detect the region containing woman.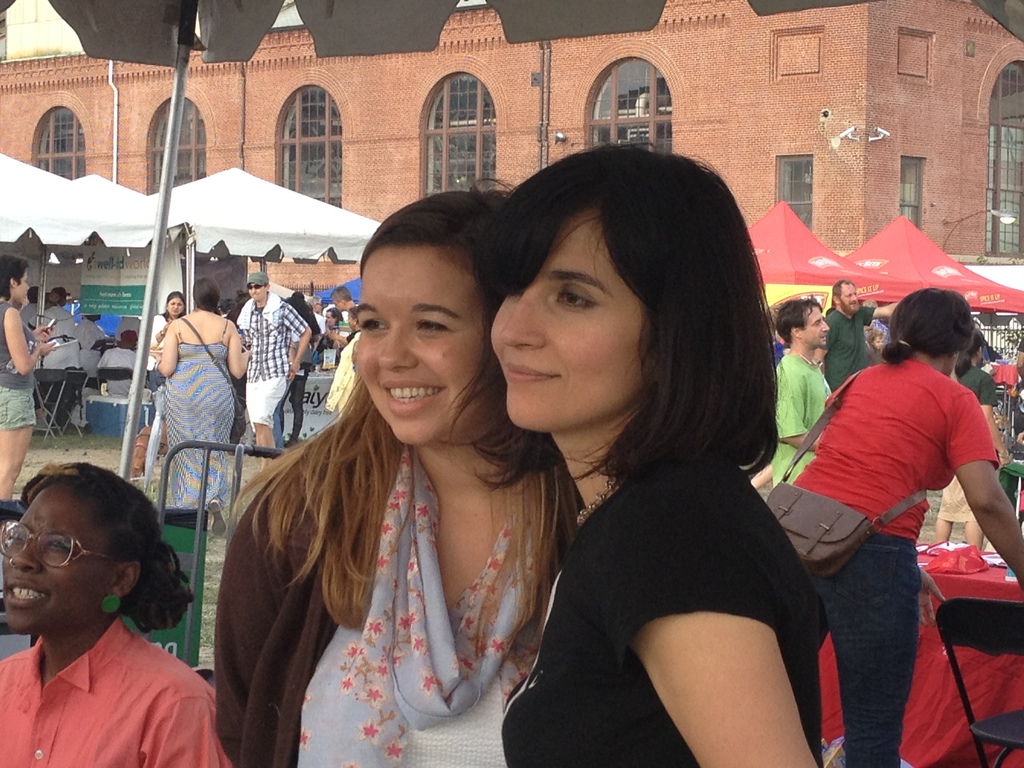
(left=0, top=256, right=54, bottom=504).
